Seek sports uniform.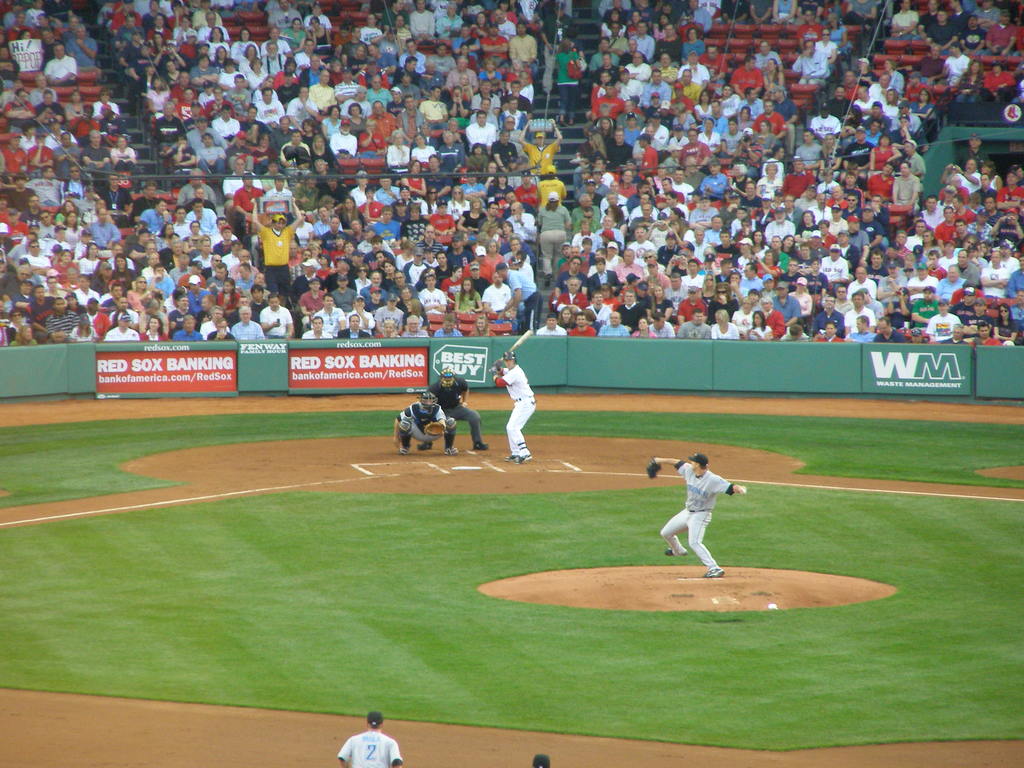
<bbox>662, 451, 723, 573</bbox>.
